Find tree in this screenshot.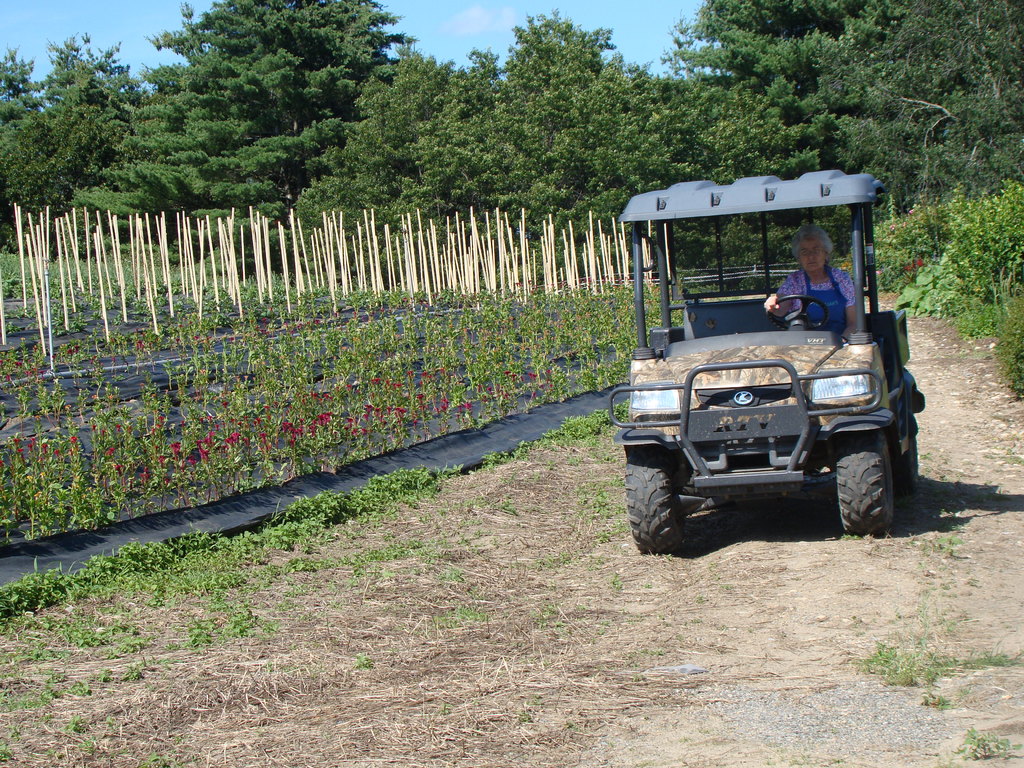
The bounding box for tree is {"x1": 0, "y1": 42, "x2": 42, "y2": 109}.
